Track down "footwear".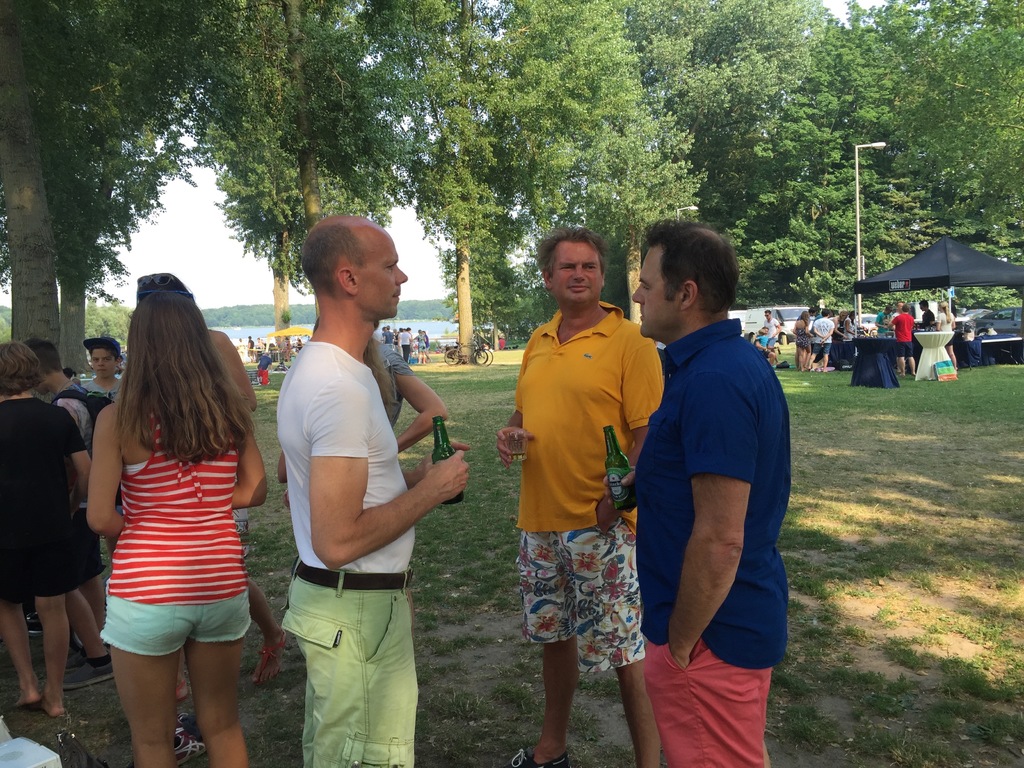
Tracked to BBox(178, 722, 215, 764).
